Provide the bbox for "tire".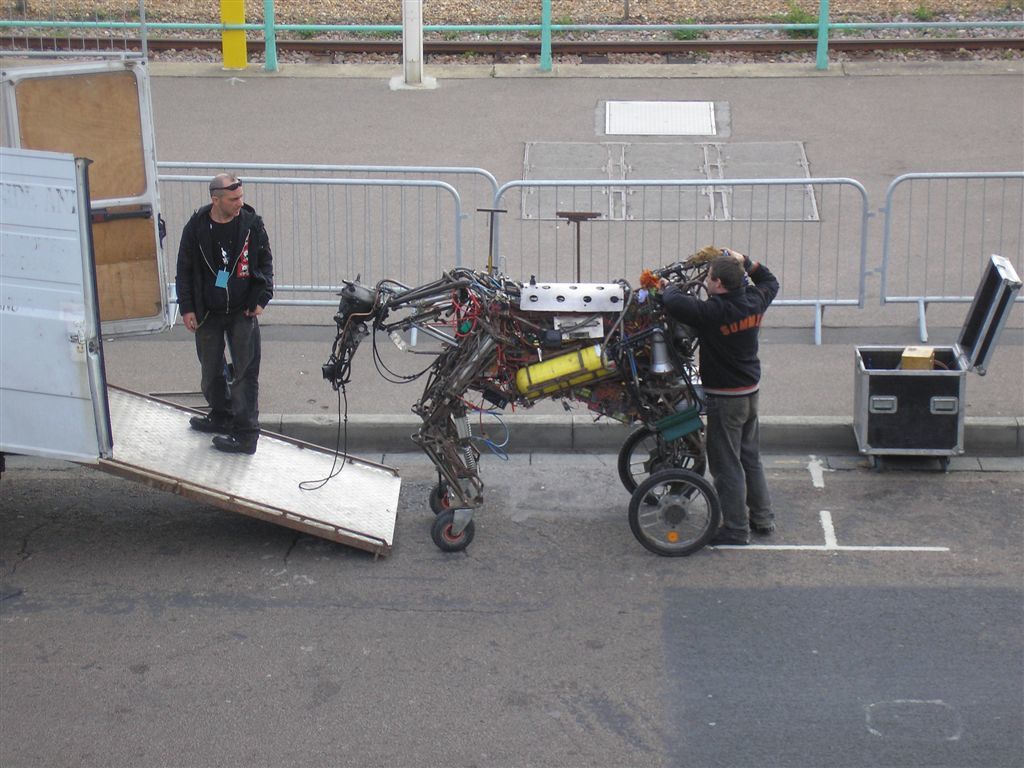
(left=635, top=459, right=728, bottom=557).
